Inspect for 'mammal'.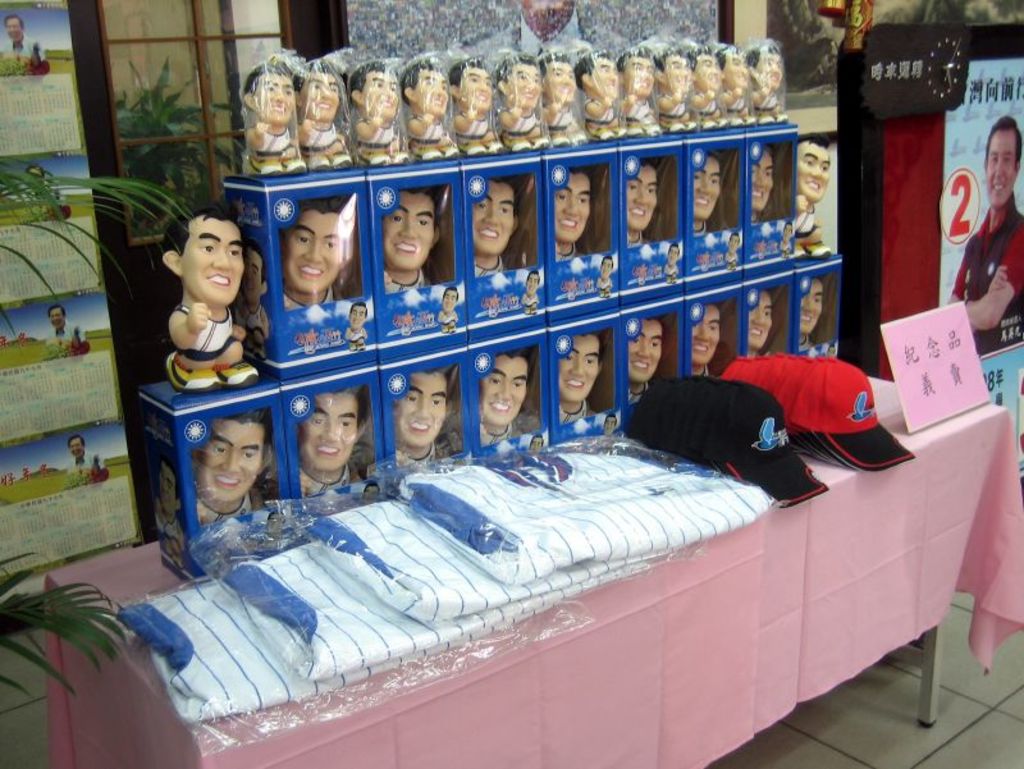
Inspection: bbox=(300, 385, 364, 498).
